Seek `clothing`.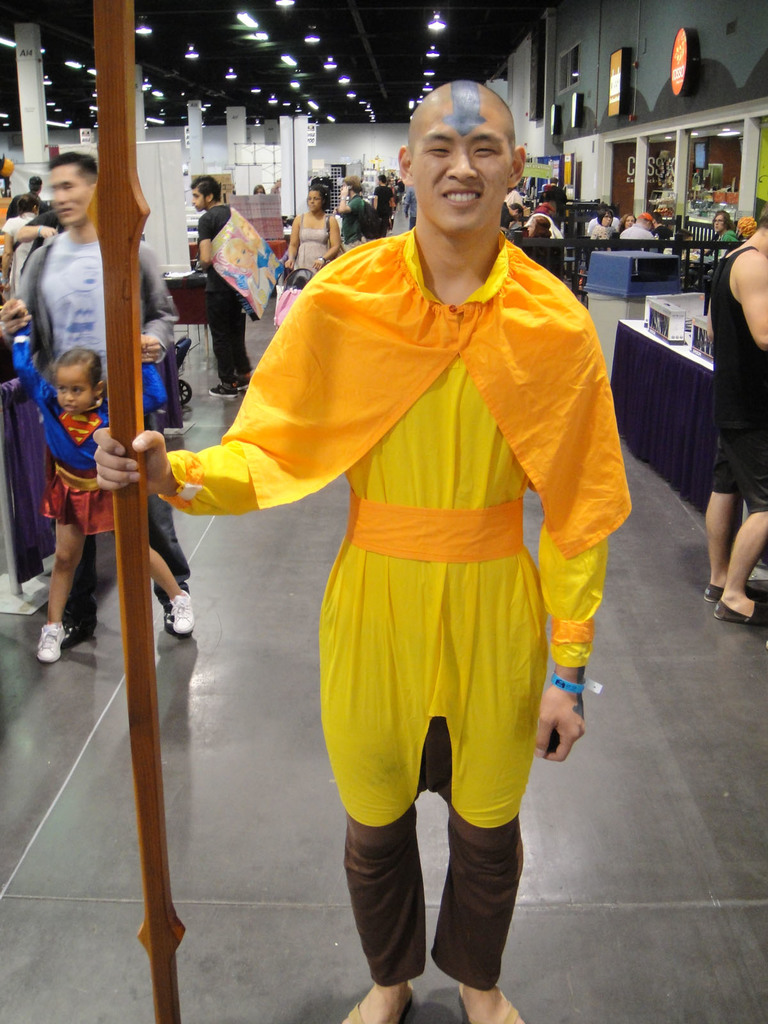
select_region(17, 237, 170, 421).
